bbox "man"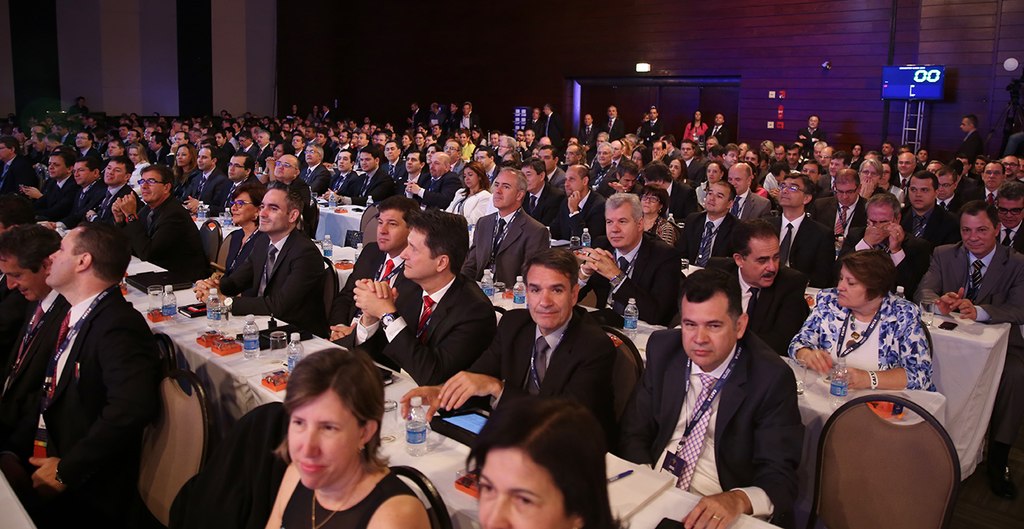
678, 139, 702, 183
